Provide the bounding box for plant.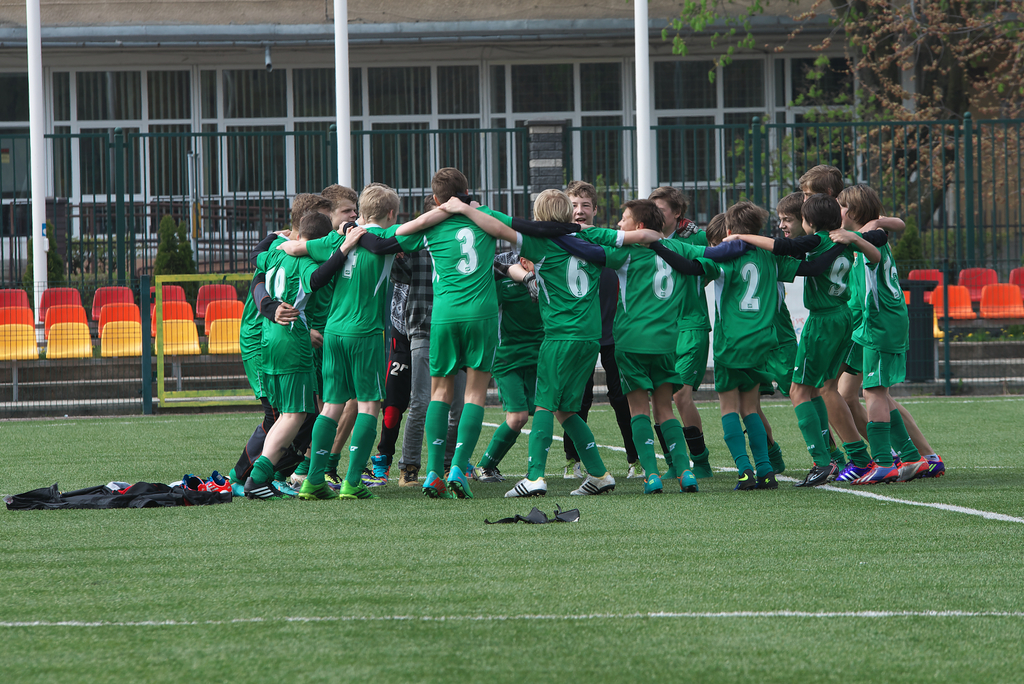
{"x1": 152, "y1": 208, "x2": 204, "y2": 288}.
